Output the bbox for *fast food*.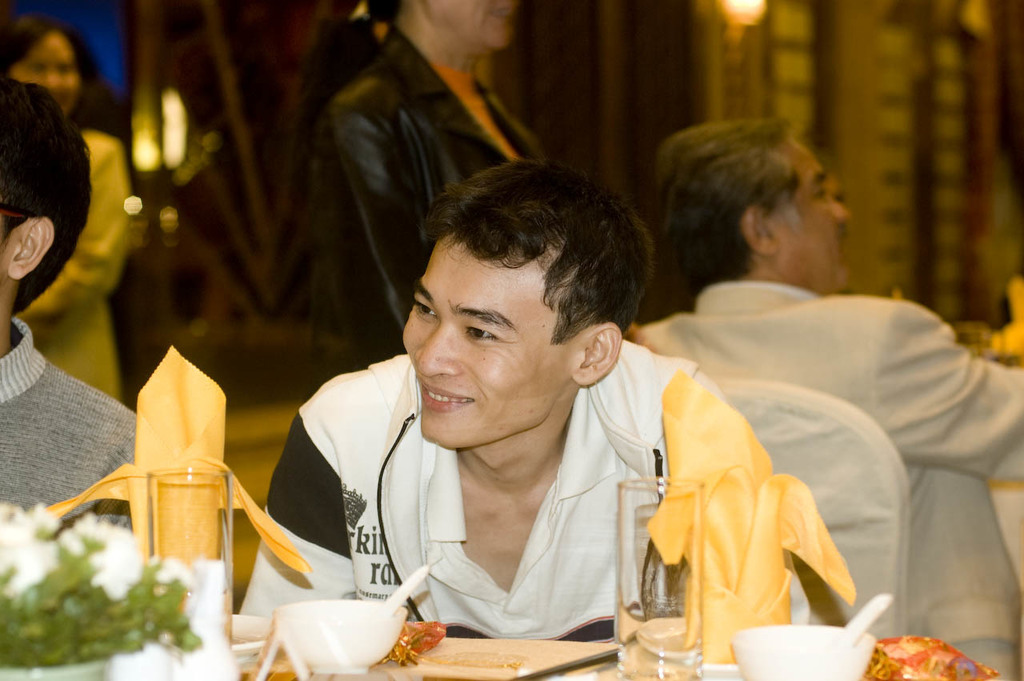
<box>862,643,915,680</box>.
